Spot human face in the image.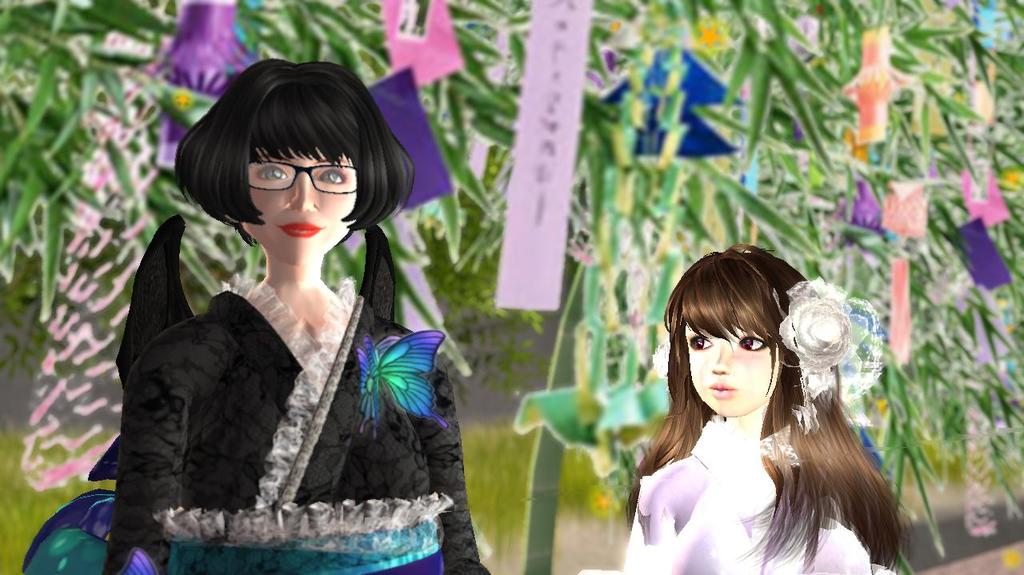
human face found at 248/145/356/256.
